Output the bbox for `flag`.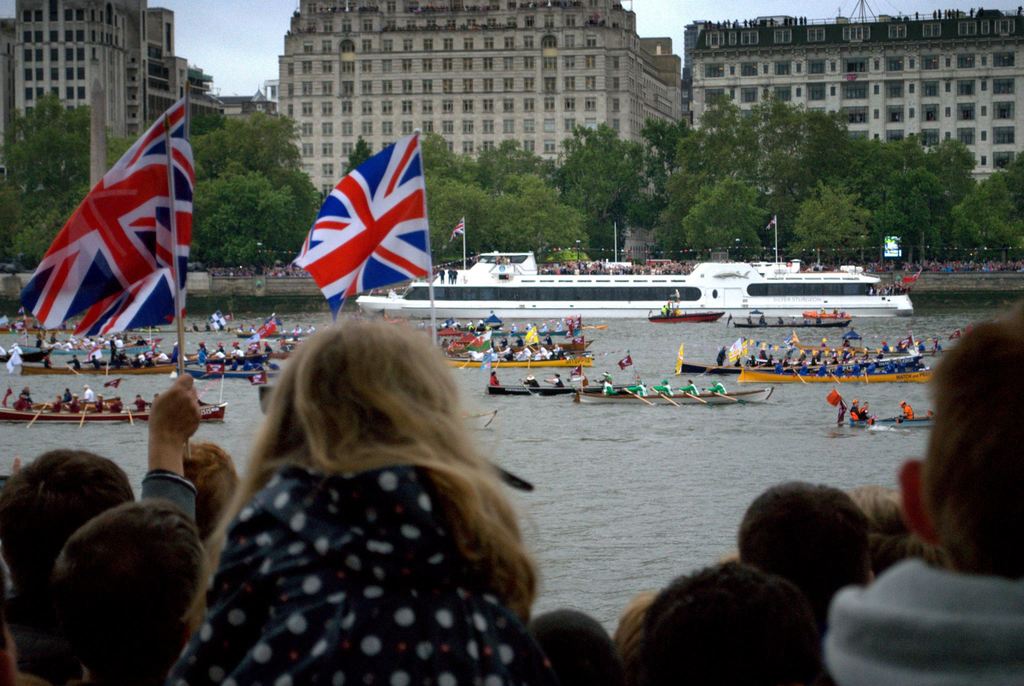
Rect(675, 340, 691, 373).
